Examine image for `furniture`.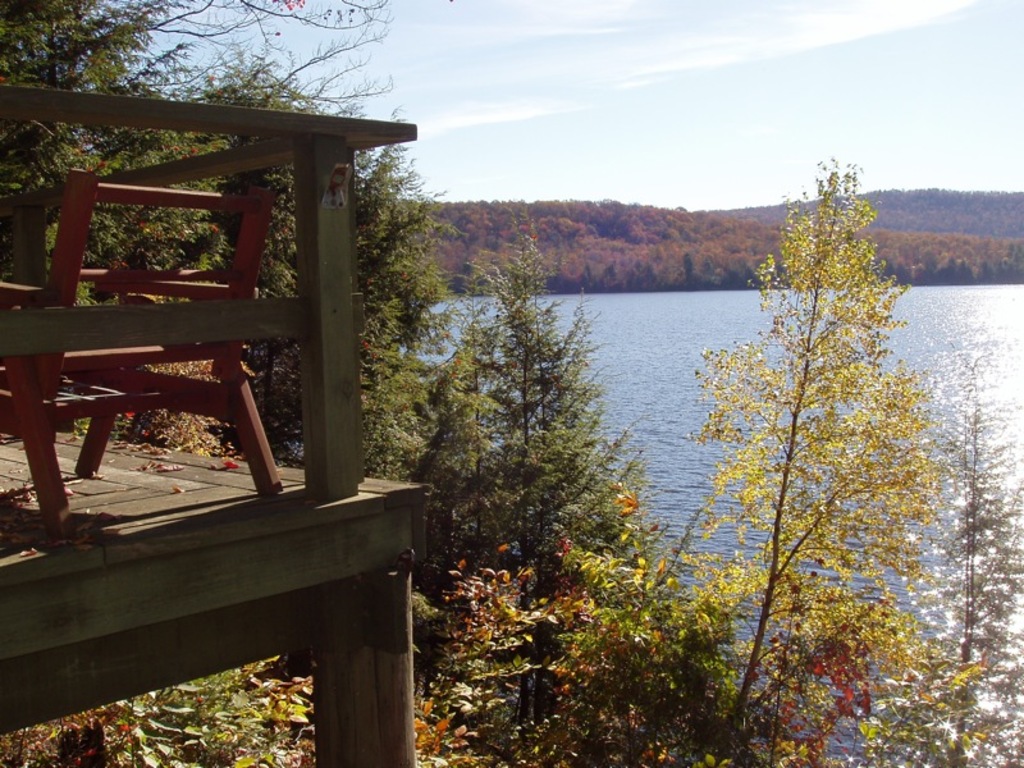
Examination result: 0 164 284 540.
